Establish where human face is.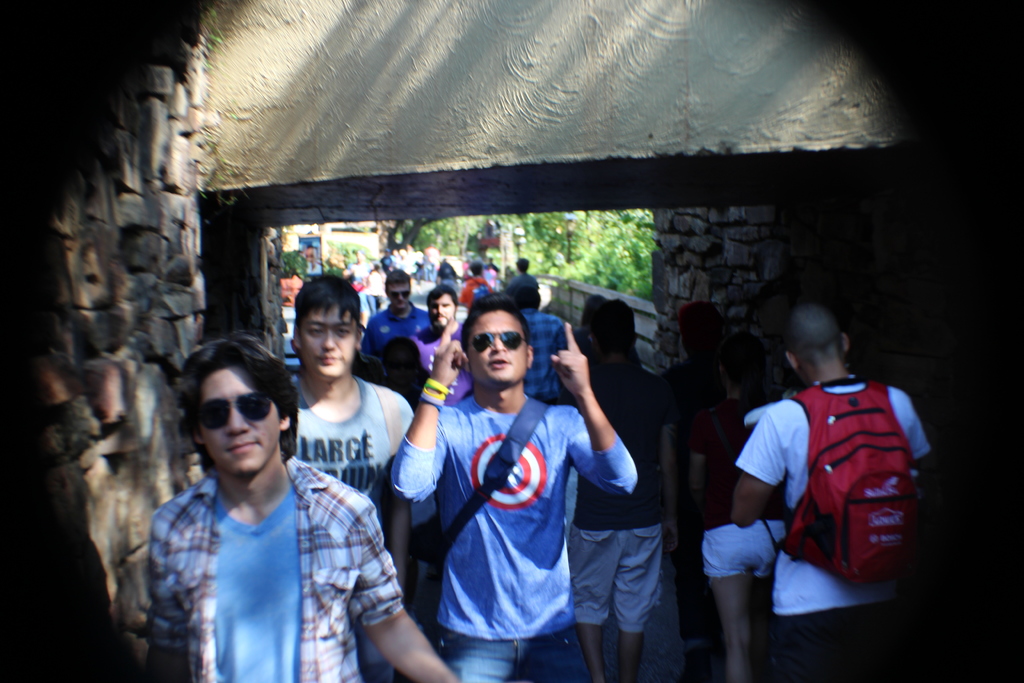
Established at (304, 302, 355, 374).
